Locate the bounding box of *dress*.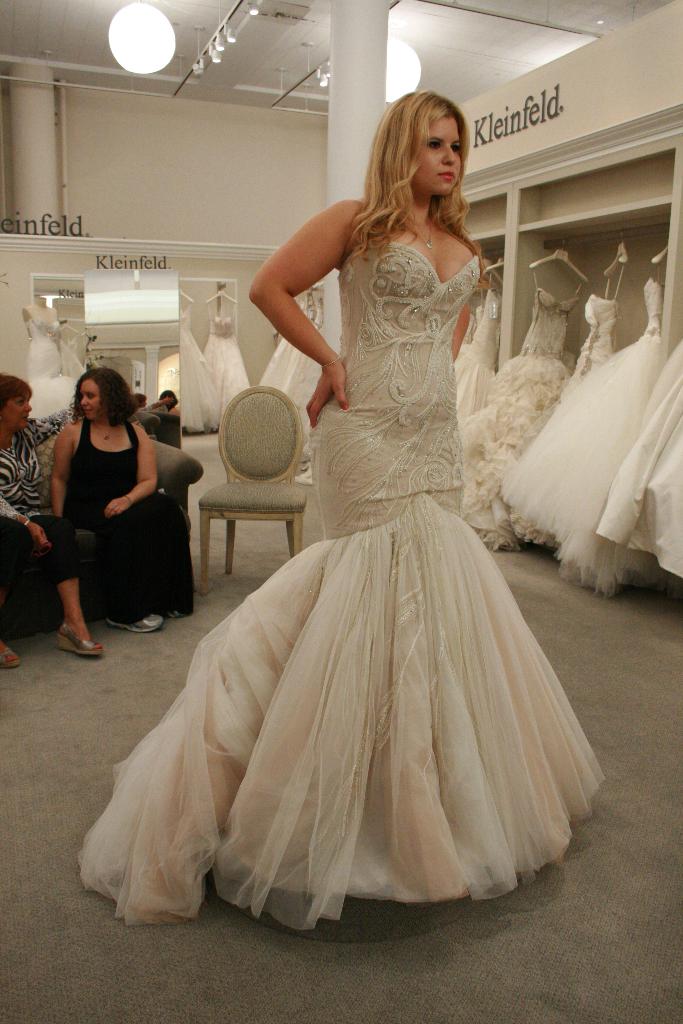
Bounding box: <box>506,273,666,595</box>.
